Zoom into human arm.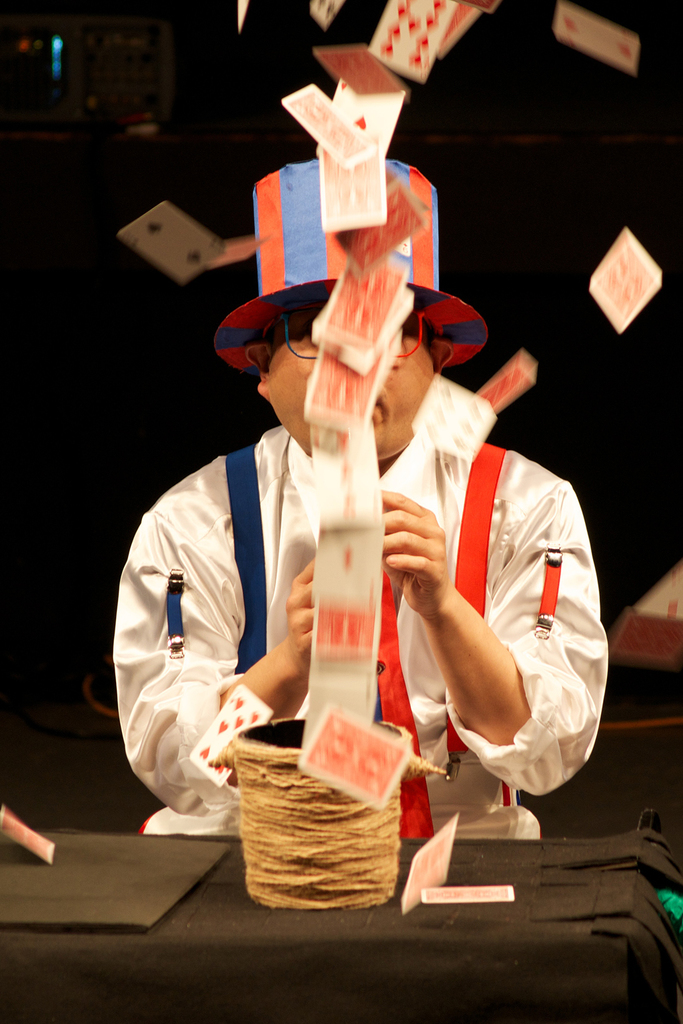
Zoom target: <box>106,492,323,809</box>.
